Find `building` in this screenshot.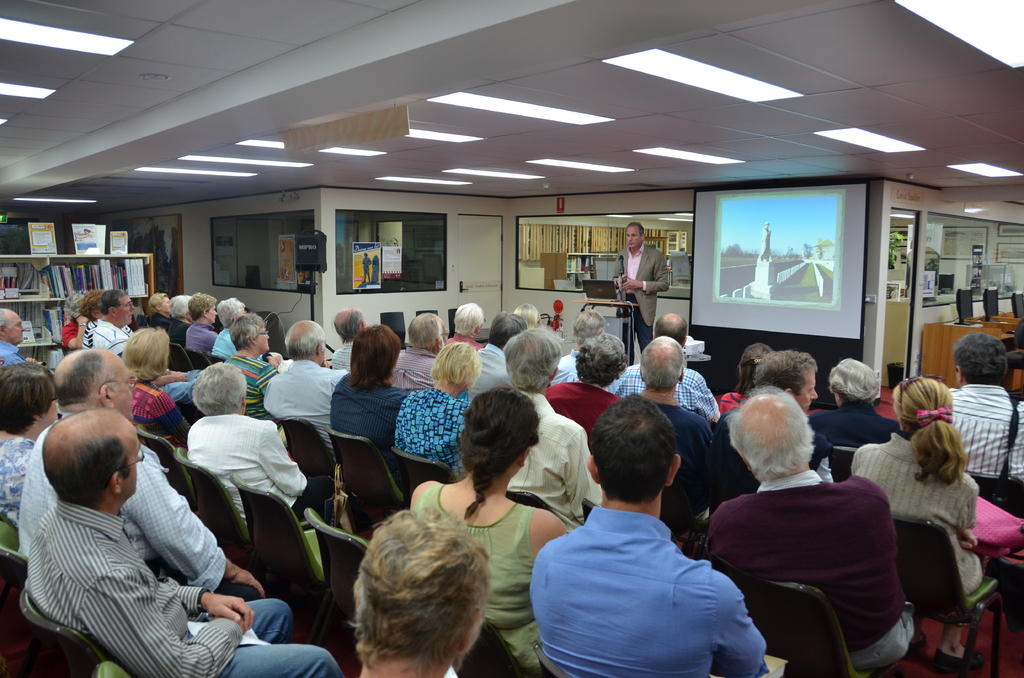
The bounding box for `building` is region(0, 0, 1023, 674).
